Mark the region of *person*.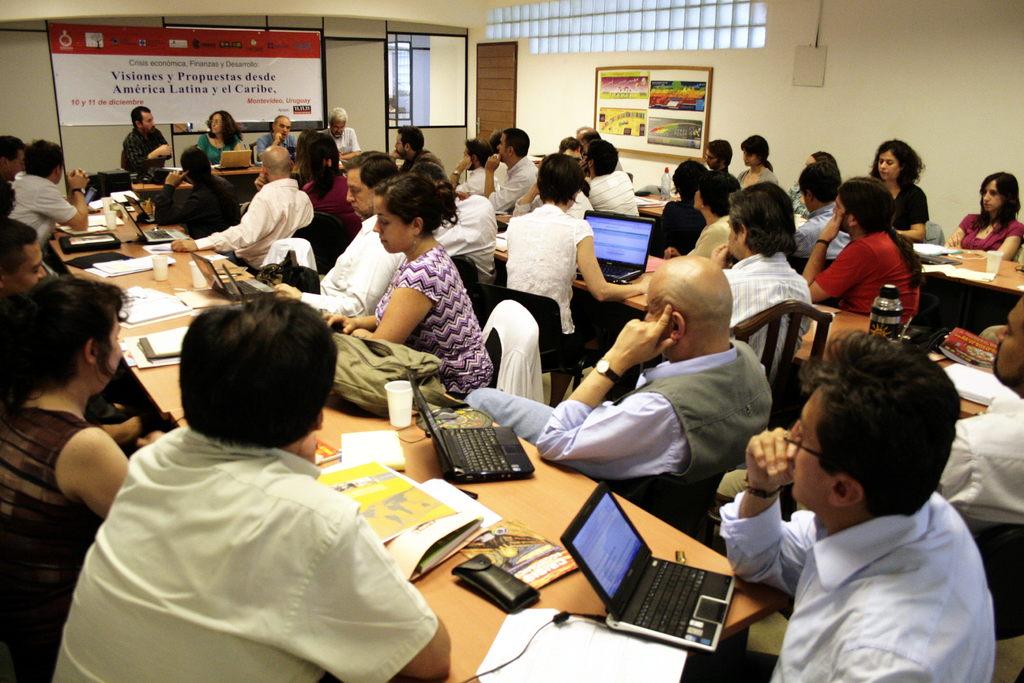
Region: (x1=168, y1=143, x2=320, y2=268).
